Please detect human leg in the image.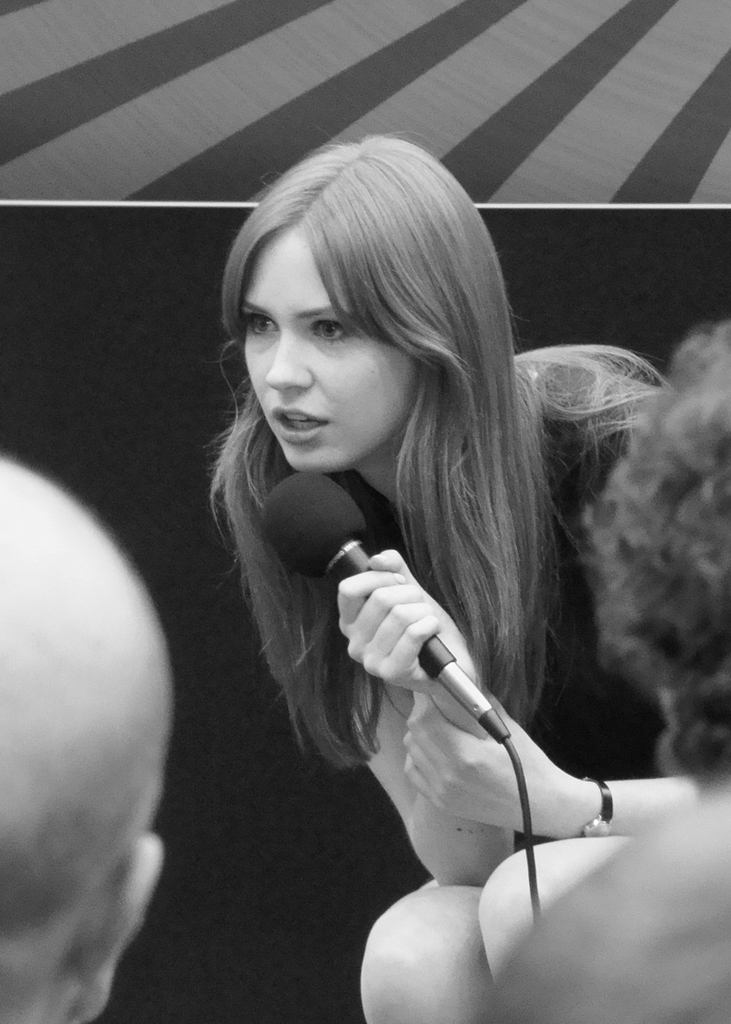
rect(468, 834, 640, 976).
